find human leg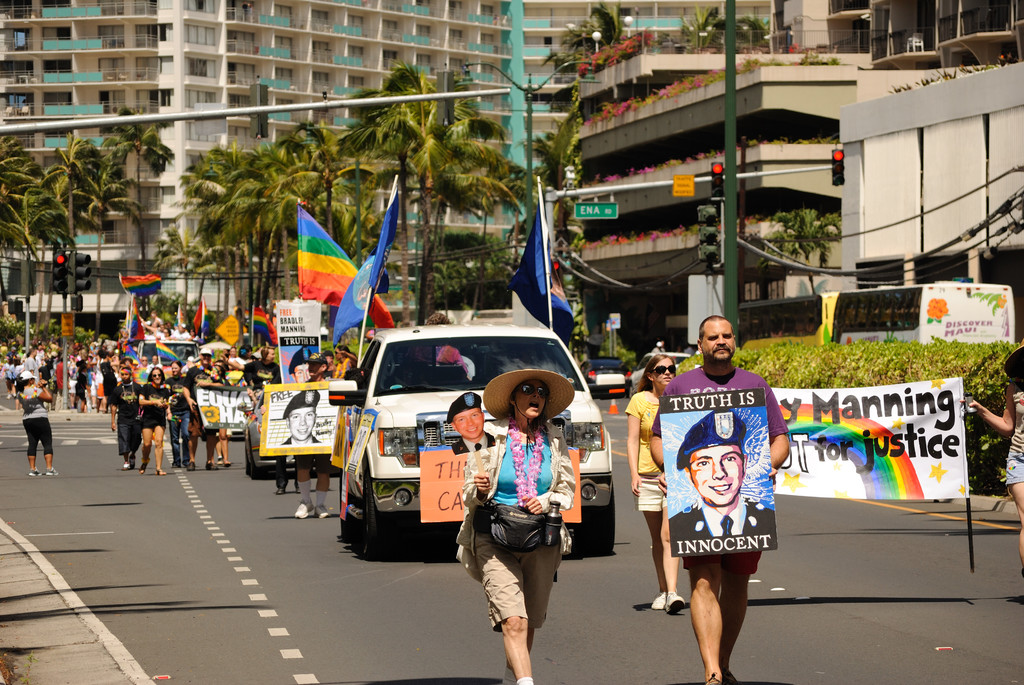
select_region(292, 455, 312, 517)
